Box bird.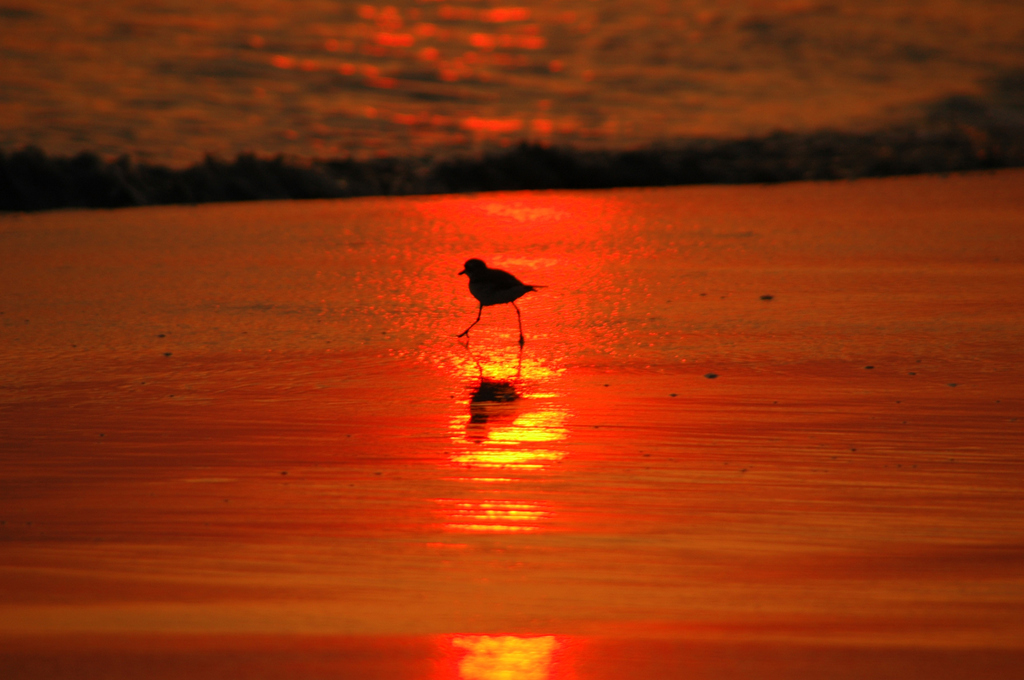
pyautogui.locateOnScreen(447, 257, 553, 350).
